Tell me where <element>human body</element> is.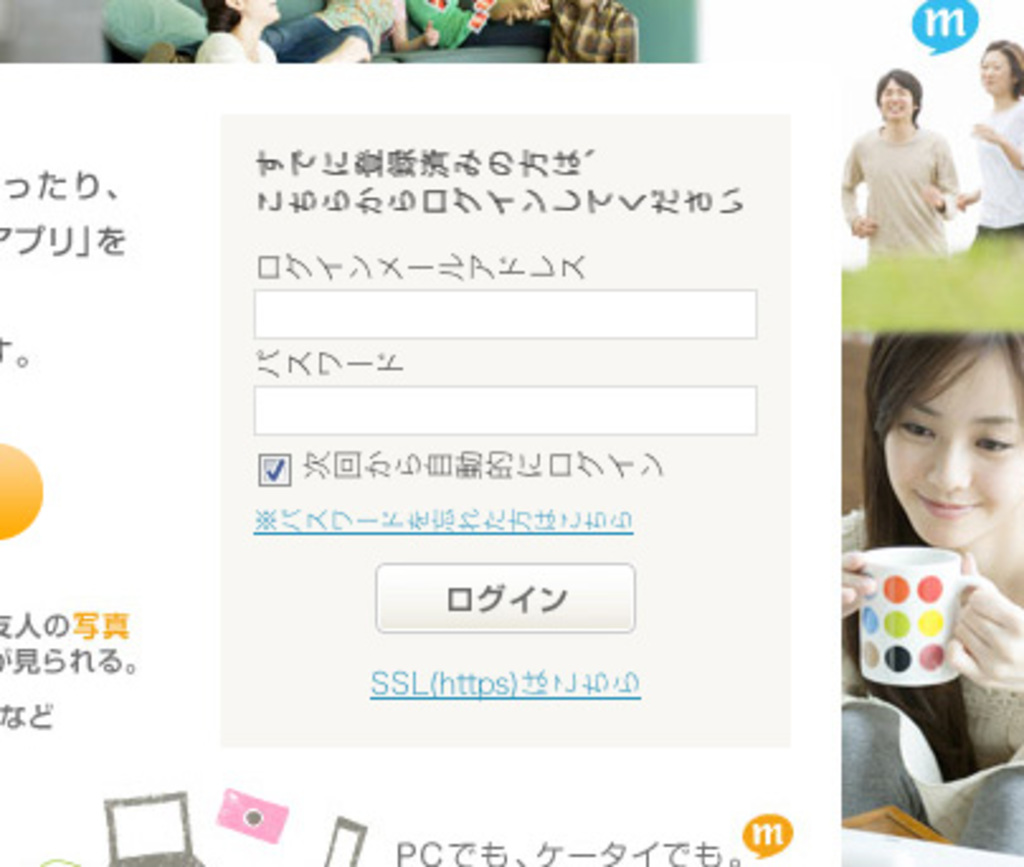
<element>human body</element> is at [x1=966, y1=38, x2=1021, y2=261].
